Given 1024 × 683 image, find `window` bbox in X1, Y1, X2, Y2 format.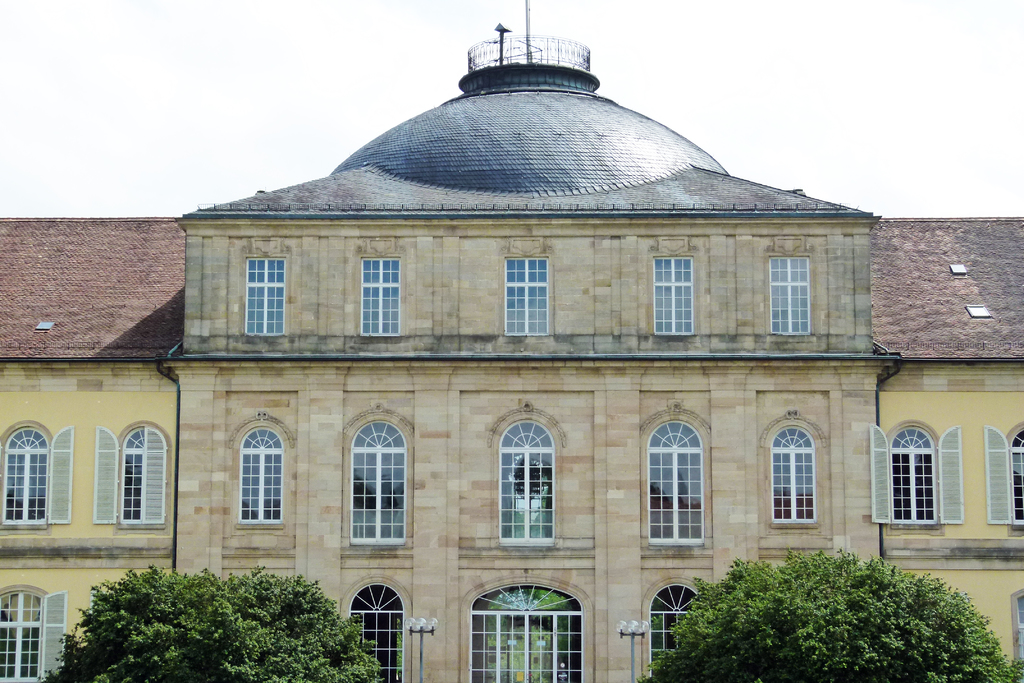
892, 428, 935, 522.
